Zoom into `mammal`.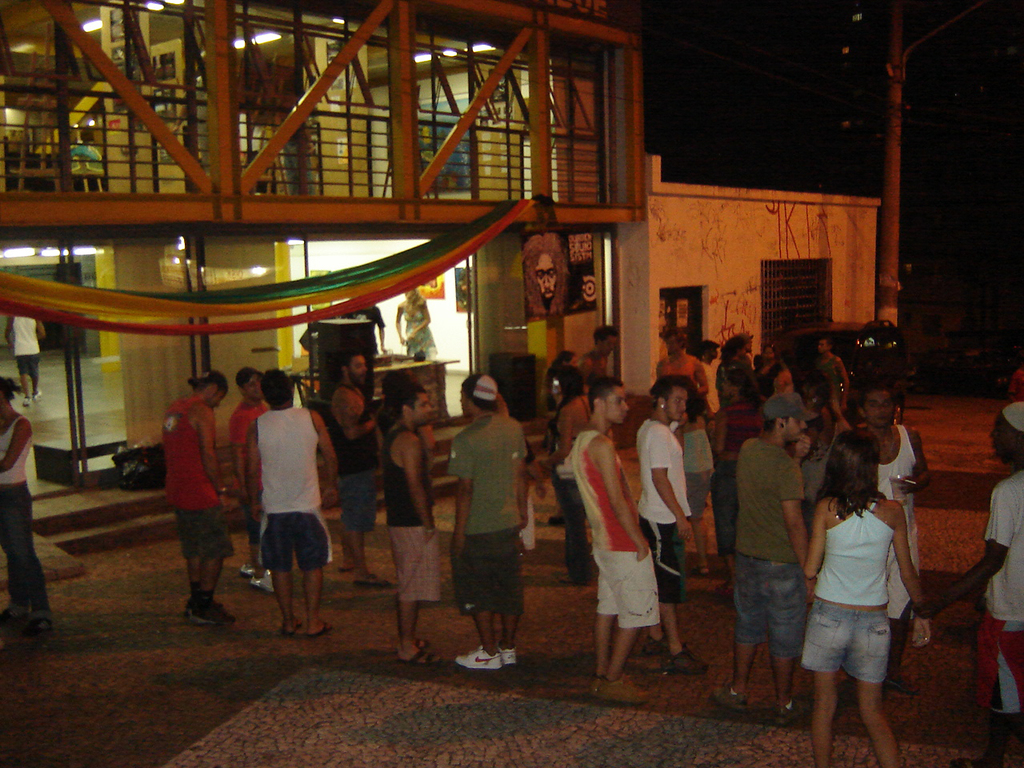
Zoom target: left=846, top=386, right=926, bottom=696.
